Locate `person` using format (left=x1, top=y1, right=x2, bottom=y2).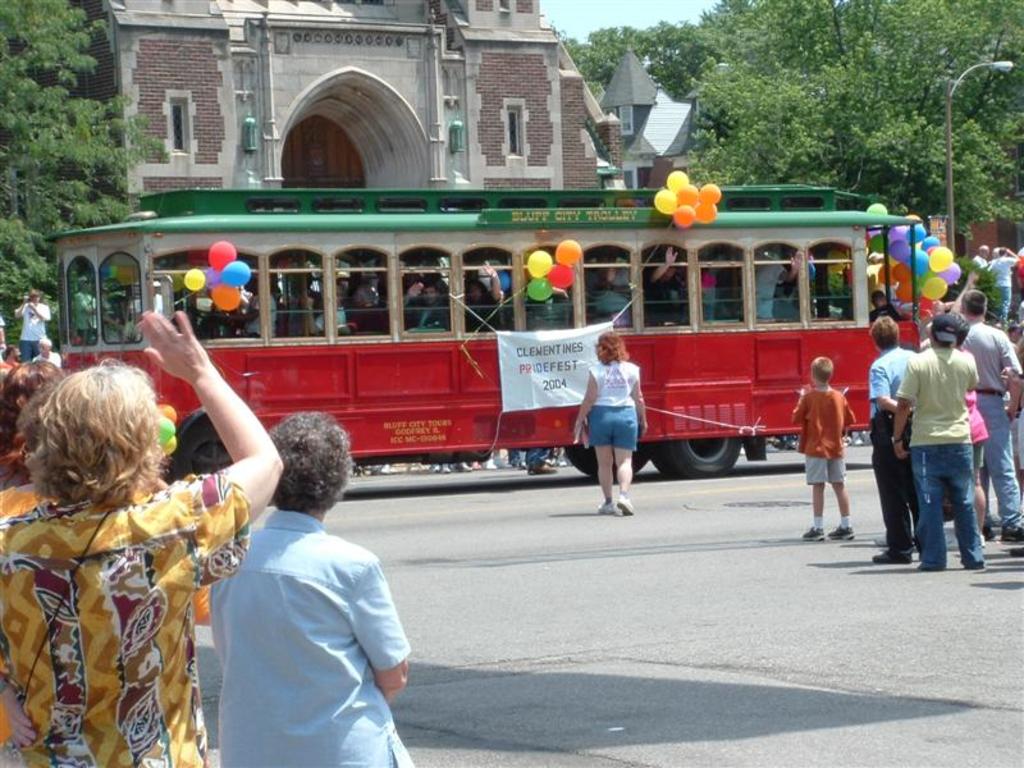
(left=869, top=251, right=888, bottom=270).
